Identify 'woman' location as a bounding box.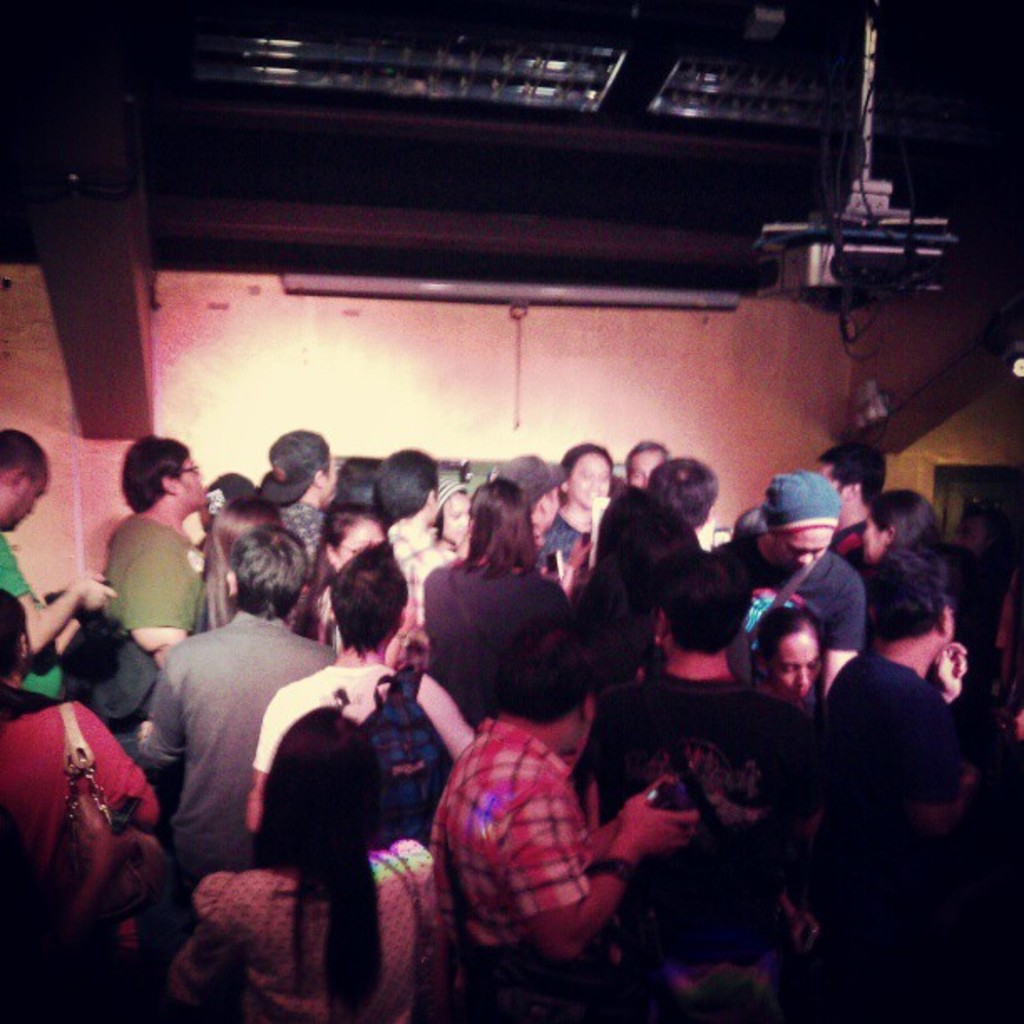
x1=164, y1=701, x2=452, y2=1022.
